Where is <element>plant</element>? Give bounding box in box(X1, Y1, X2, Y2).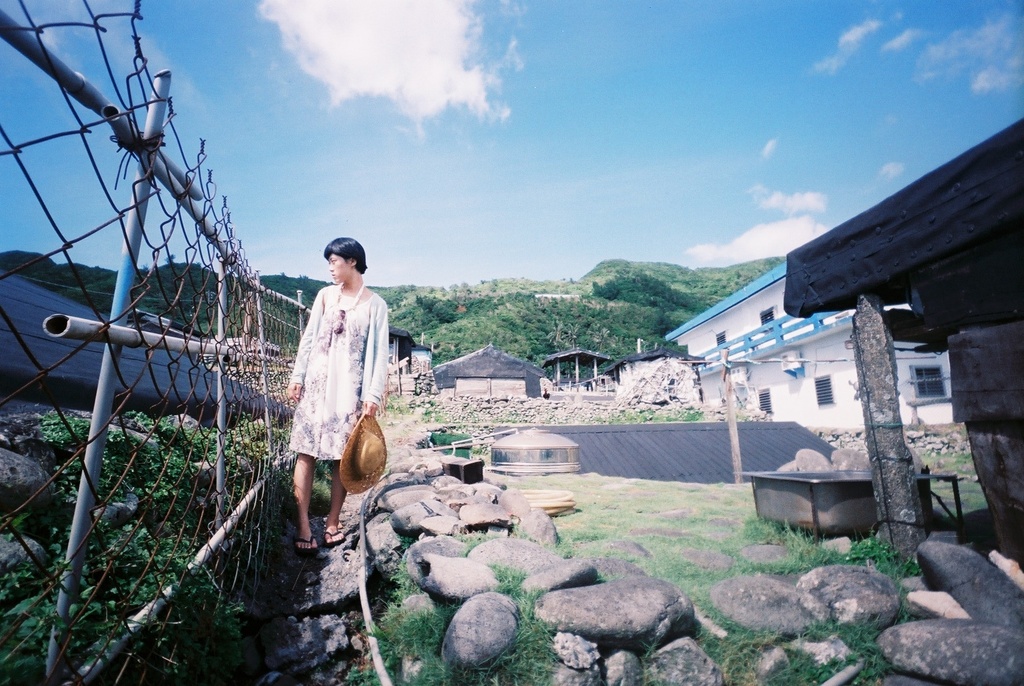
box(488, 558, 567, 685).
